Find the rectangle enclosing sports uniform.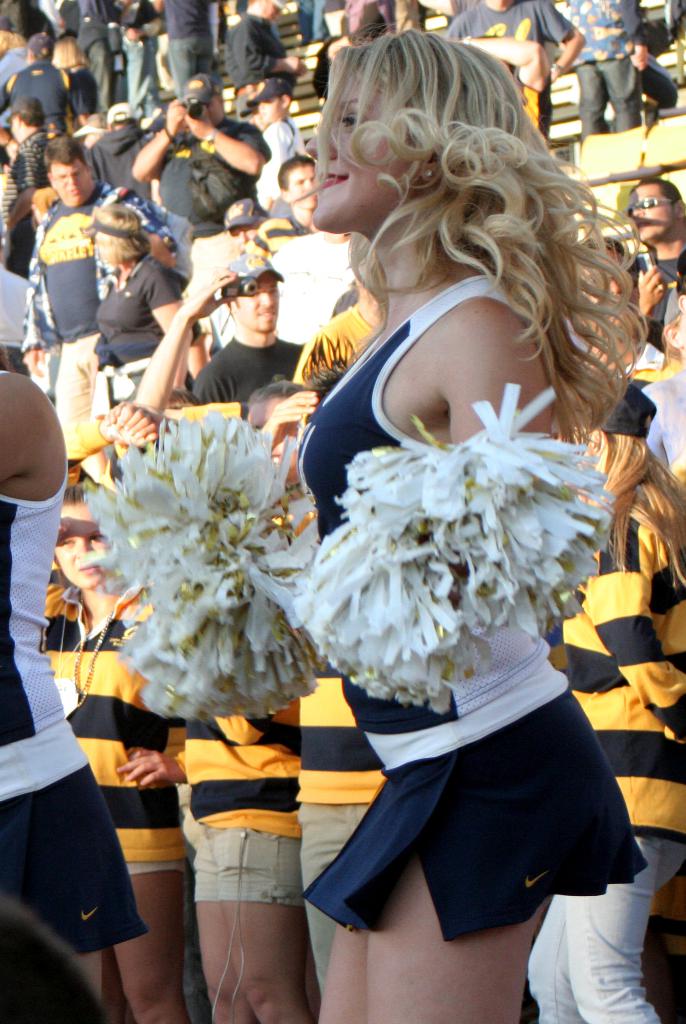
620/245/685/362.
